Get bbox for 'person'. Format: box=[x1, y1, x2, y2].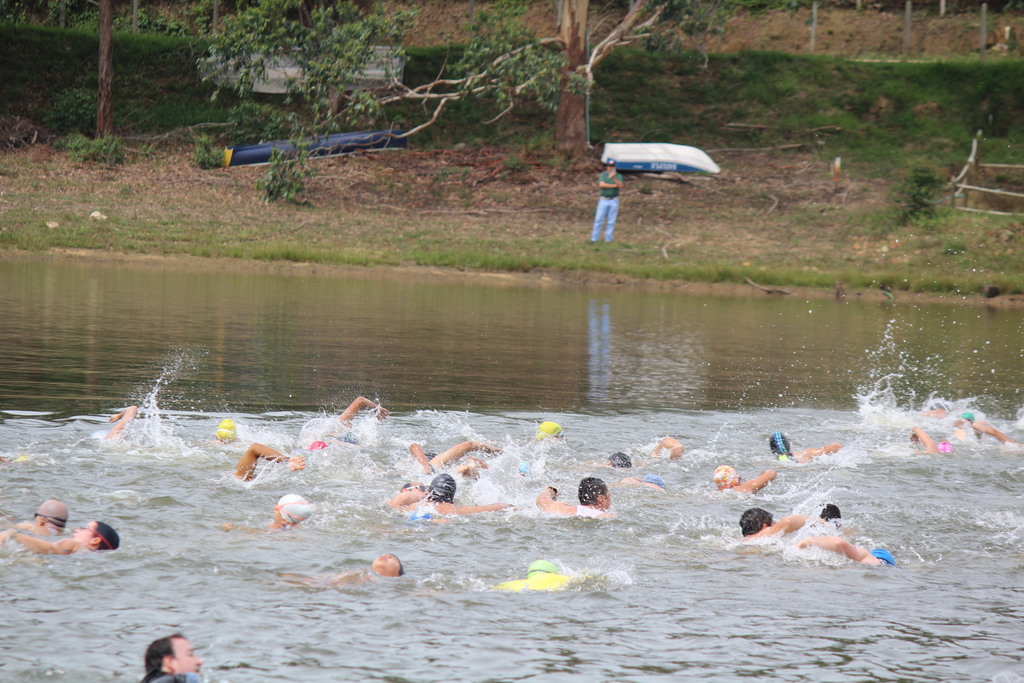
box=[509, 561, 581, 603].
